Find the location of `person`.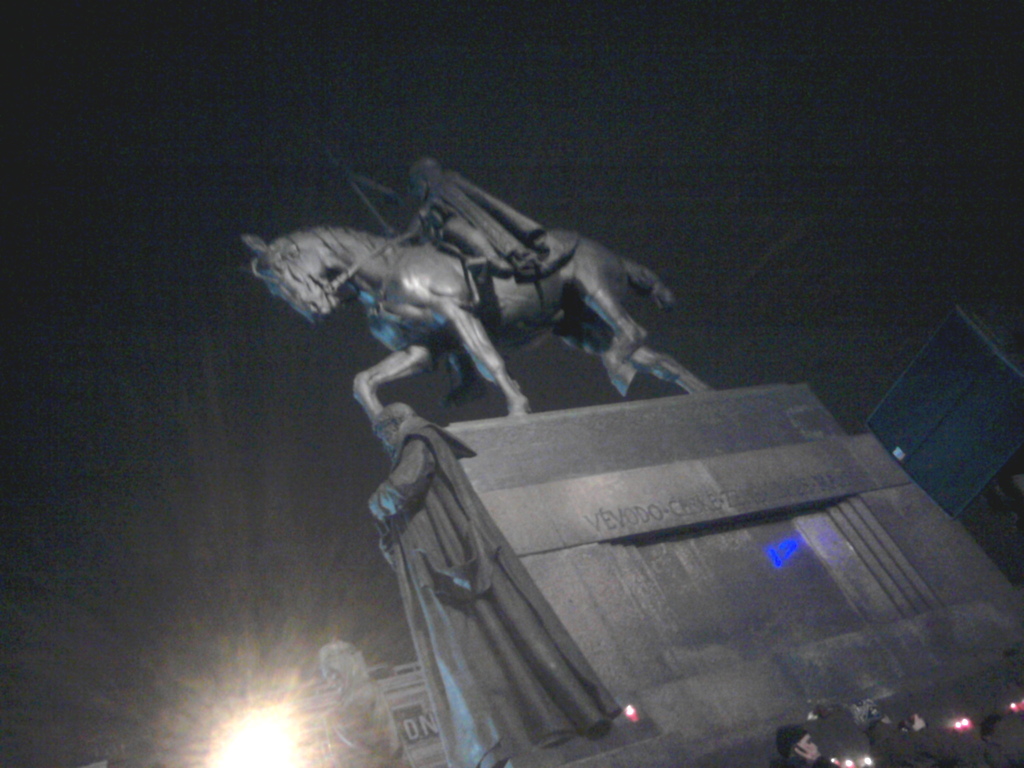
Location: detection(397, 150, 547, 312).
